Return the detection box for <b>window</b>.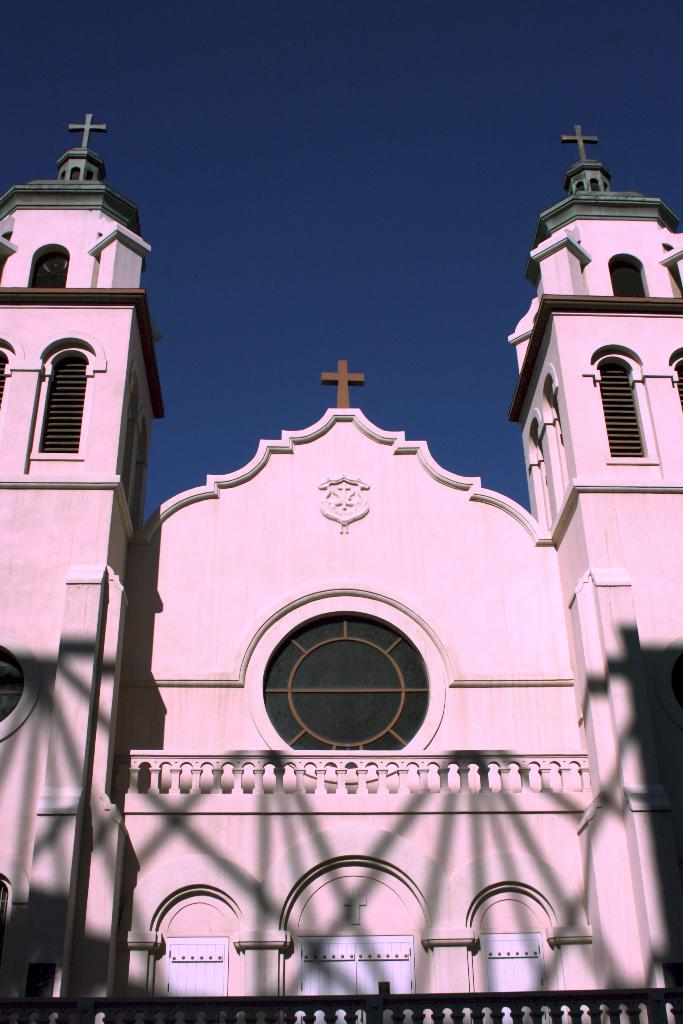
l=27, t=241, r=69, b=288.
